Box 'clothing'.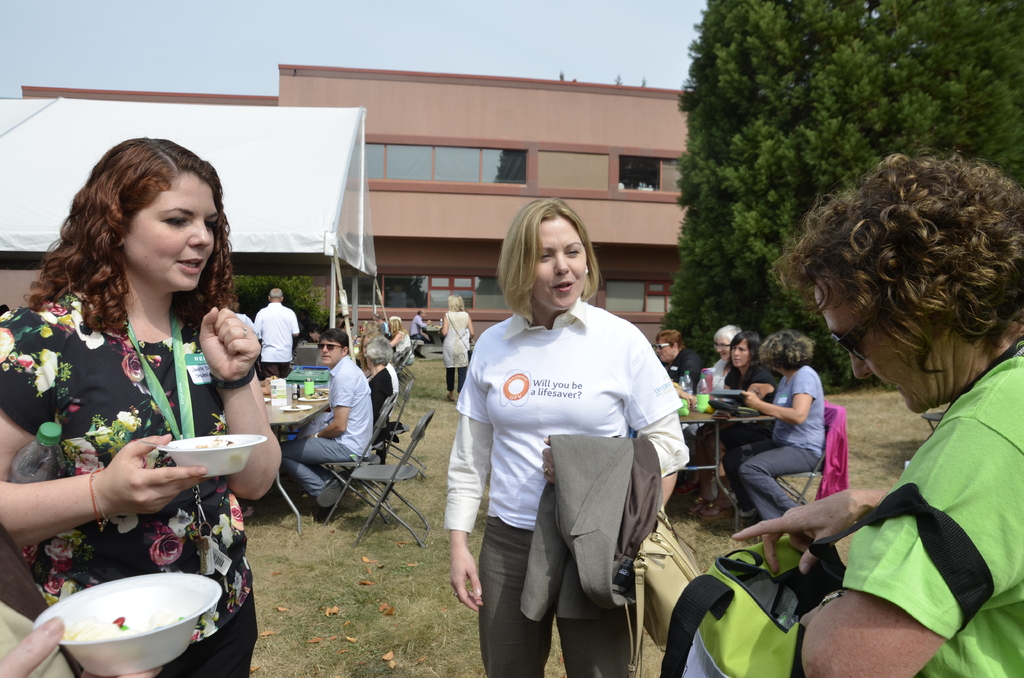
left=284, top=351, right=387, bottom=503.
